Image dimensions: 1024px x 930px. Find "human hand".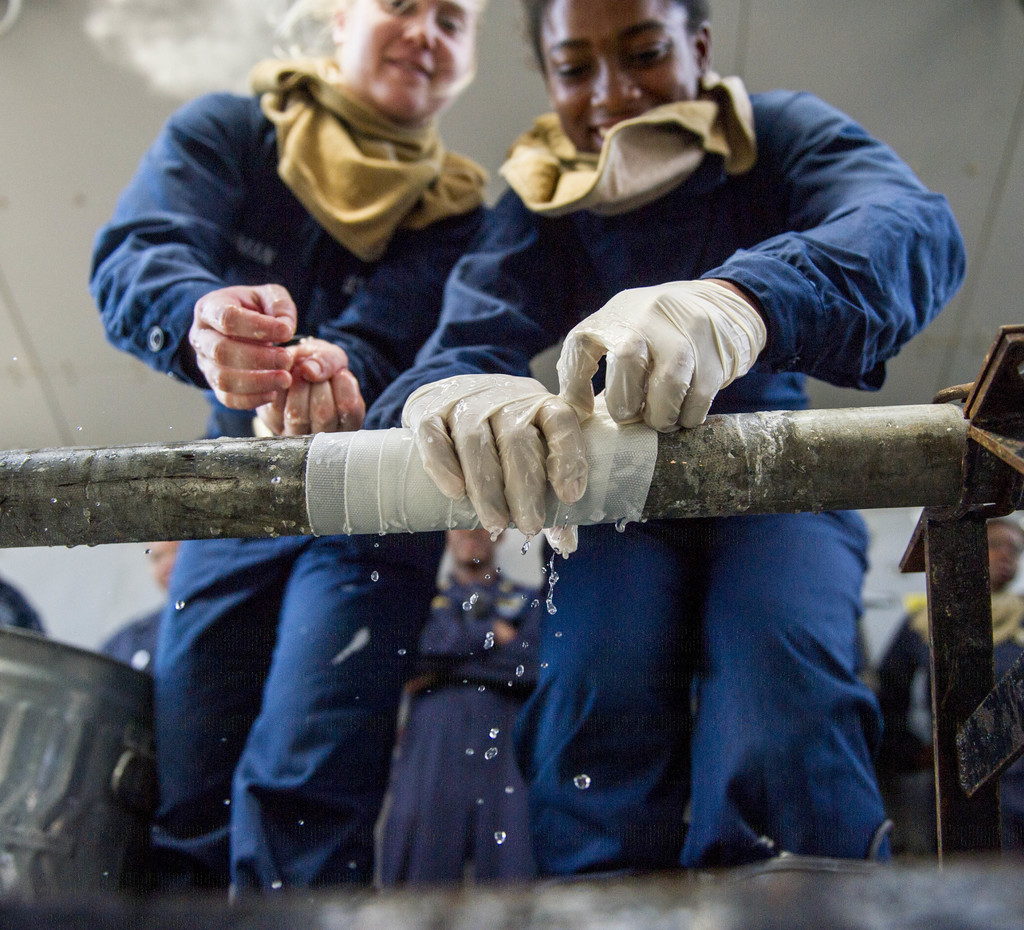
bbox(182, 277, 296, 417).
